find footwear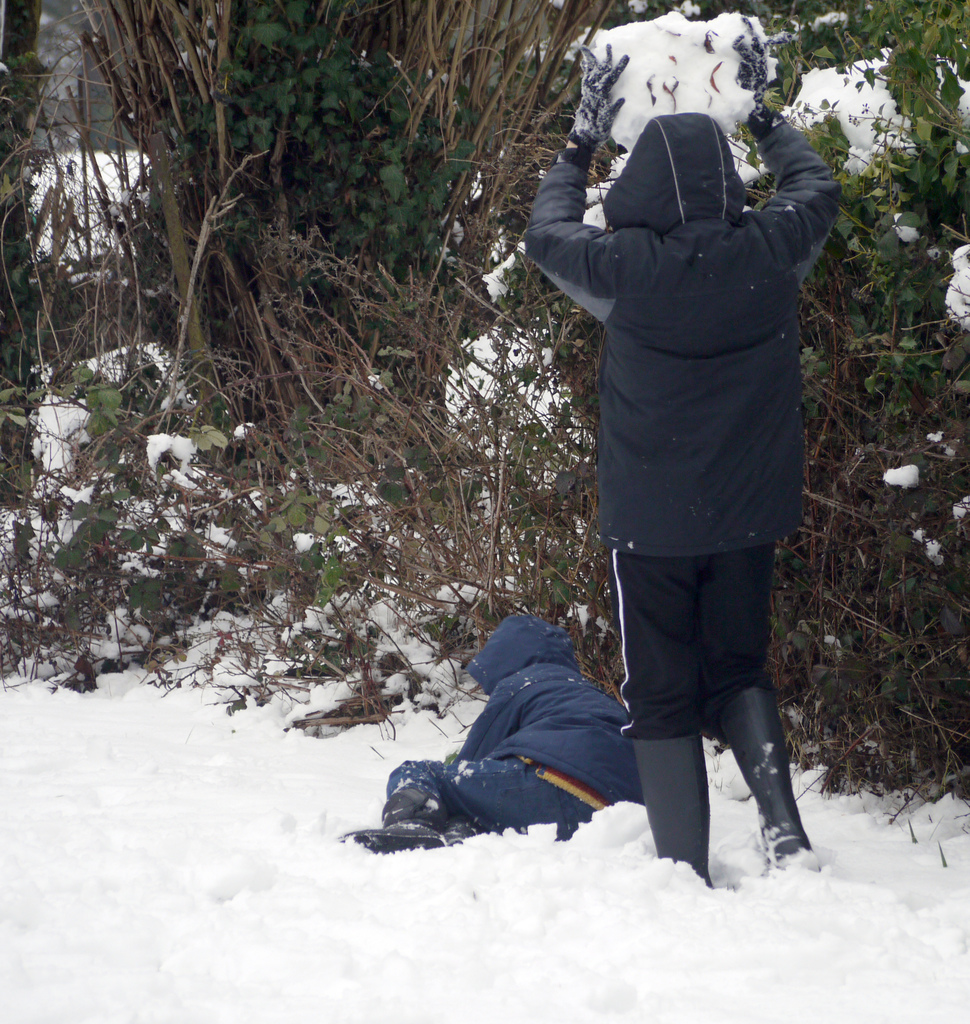
[655,731,728,900]
